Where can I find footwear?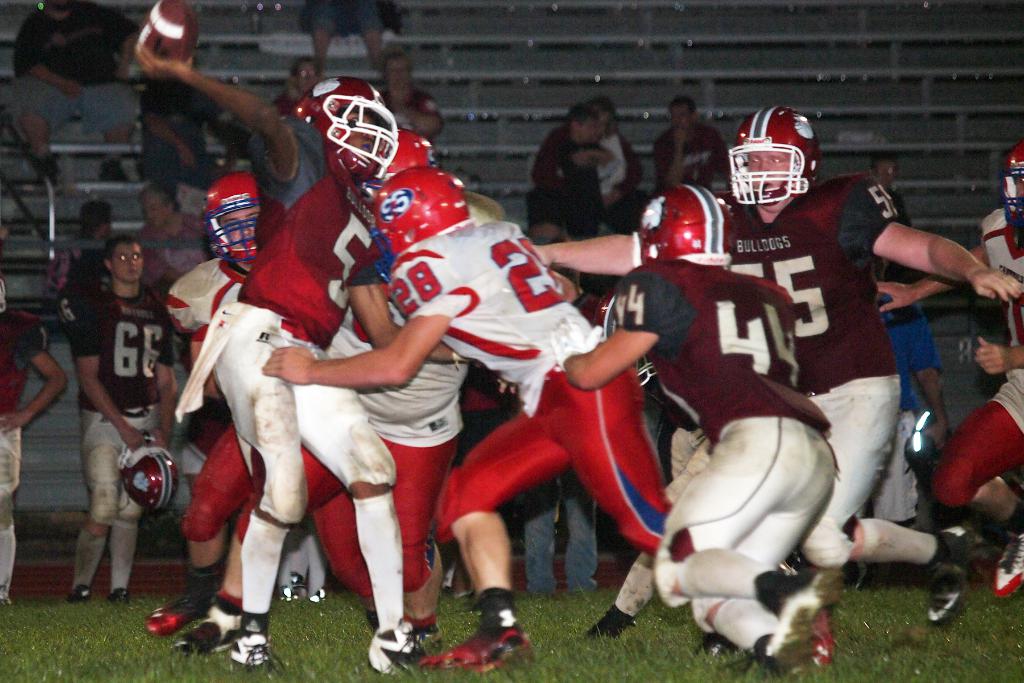
You can find it at 757, 569, 831, 677.
